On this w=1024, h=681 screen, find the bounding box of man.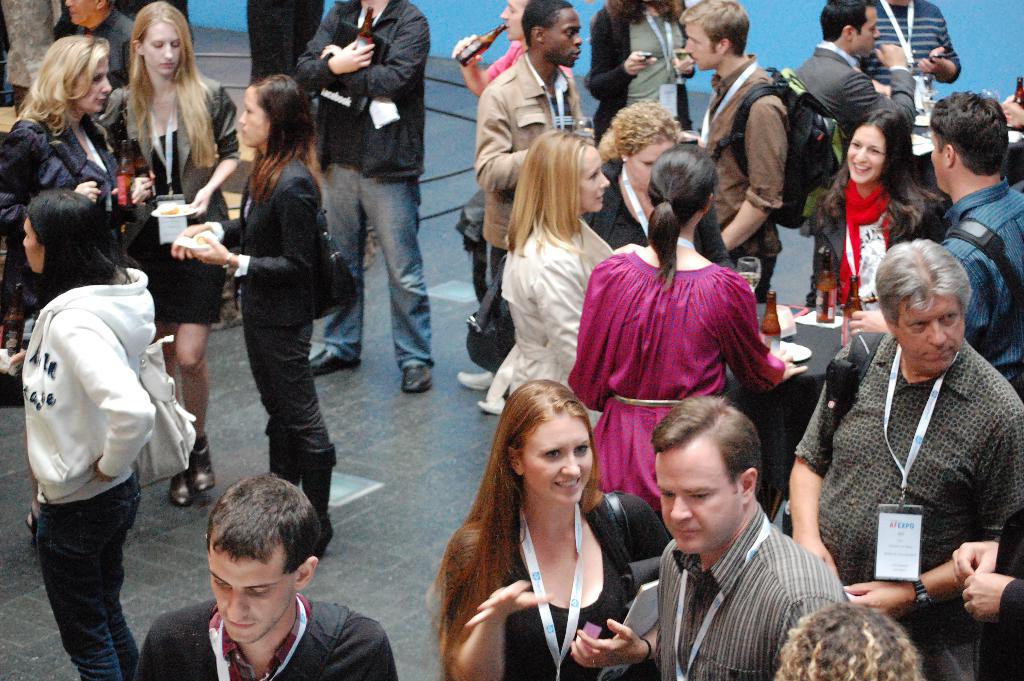
Bounding box: [x1=924, y1=86, x2=1023, y2=398].
